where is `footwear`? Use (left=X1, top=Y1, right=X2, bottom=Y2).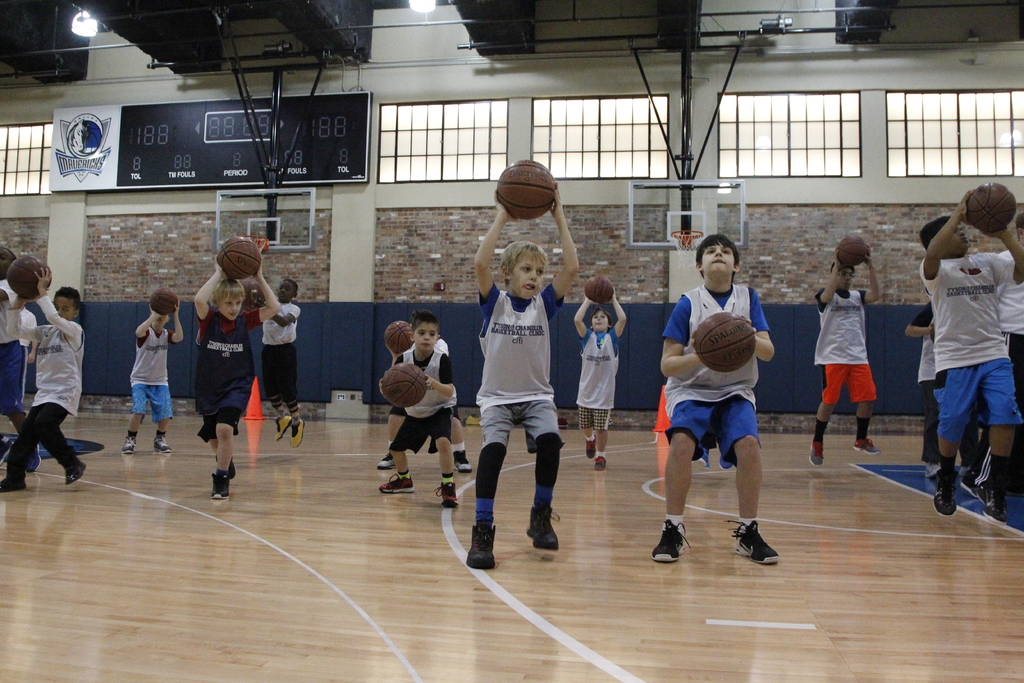
(left=593, top=455, right=607, bottom=469).
